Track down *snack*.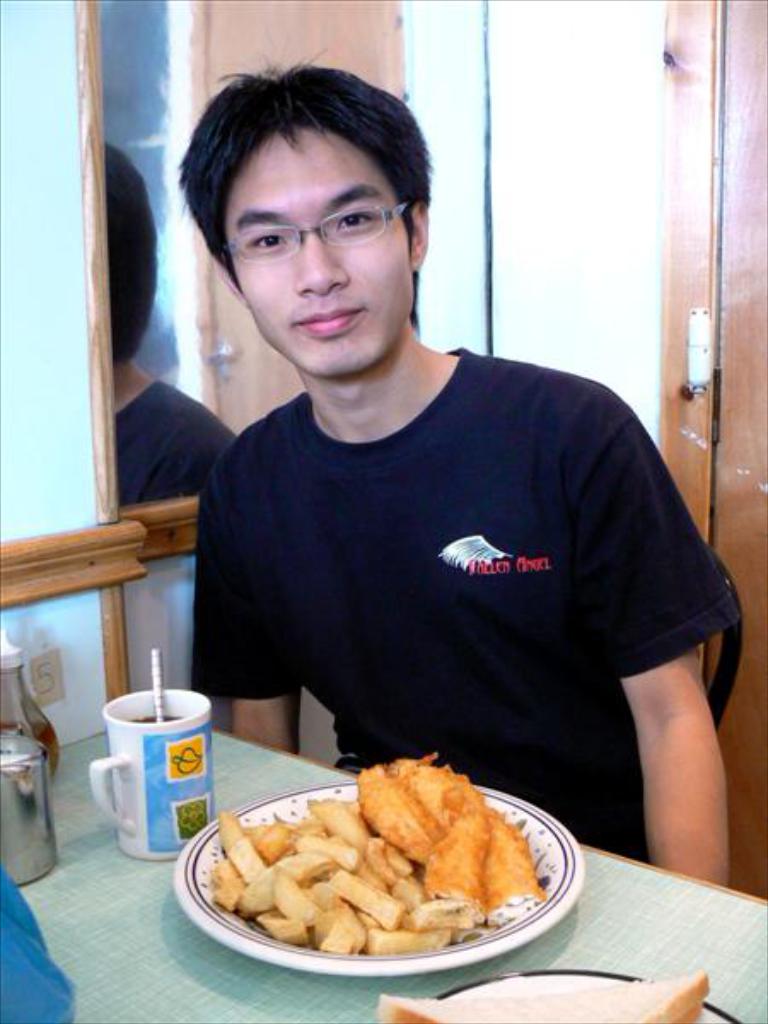
Tracked to <bbox>360, 968, 722, 1022</bbox>.
